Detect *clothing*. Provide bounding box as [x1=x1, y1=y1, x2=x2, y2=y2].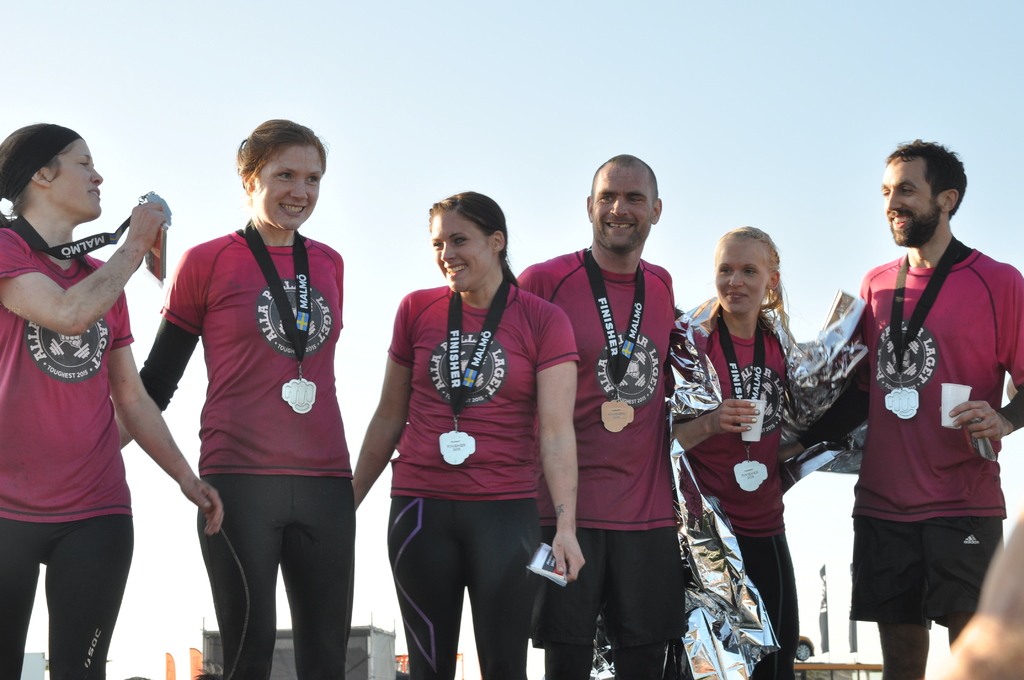
[x1=387, y1=280, x2=580, y2=679].
